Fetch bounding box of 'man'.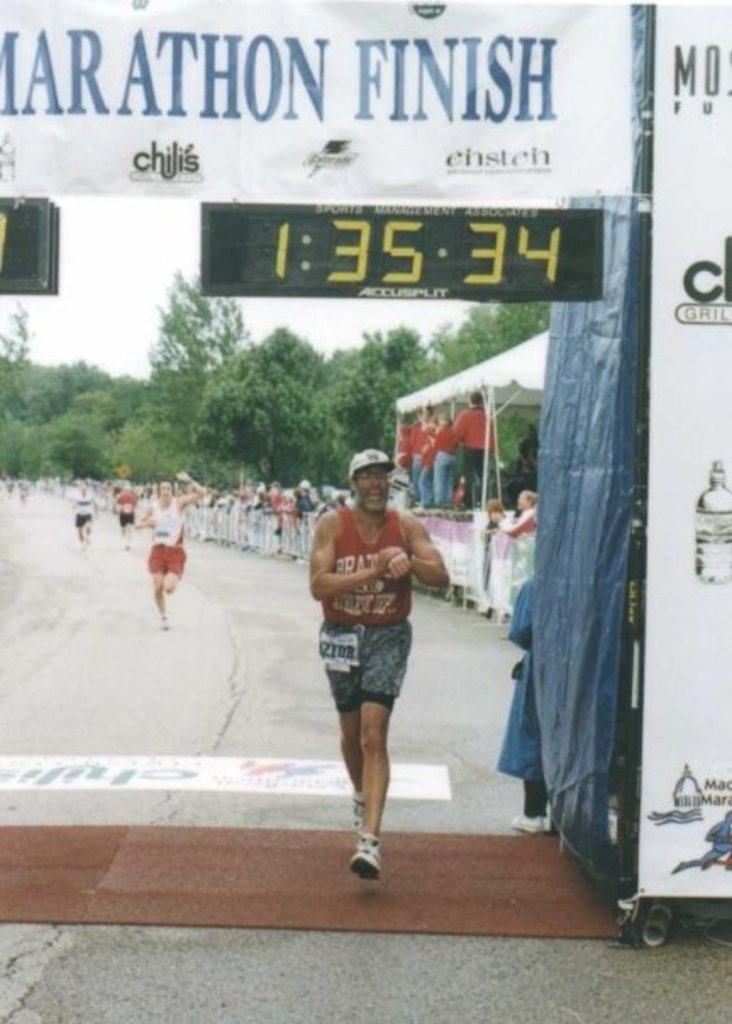
Bbox: <box>293,441,458,865</box>.
